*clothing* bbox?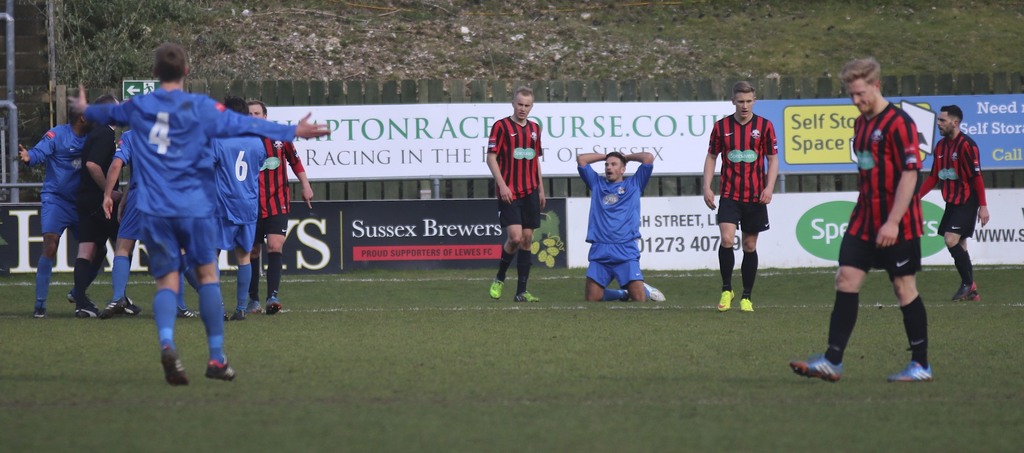
x1=580, y1=166, x2=650, y2=287
